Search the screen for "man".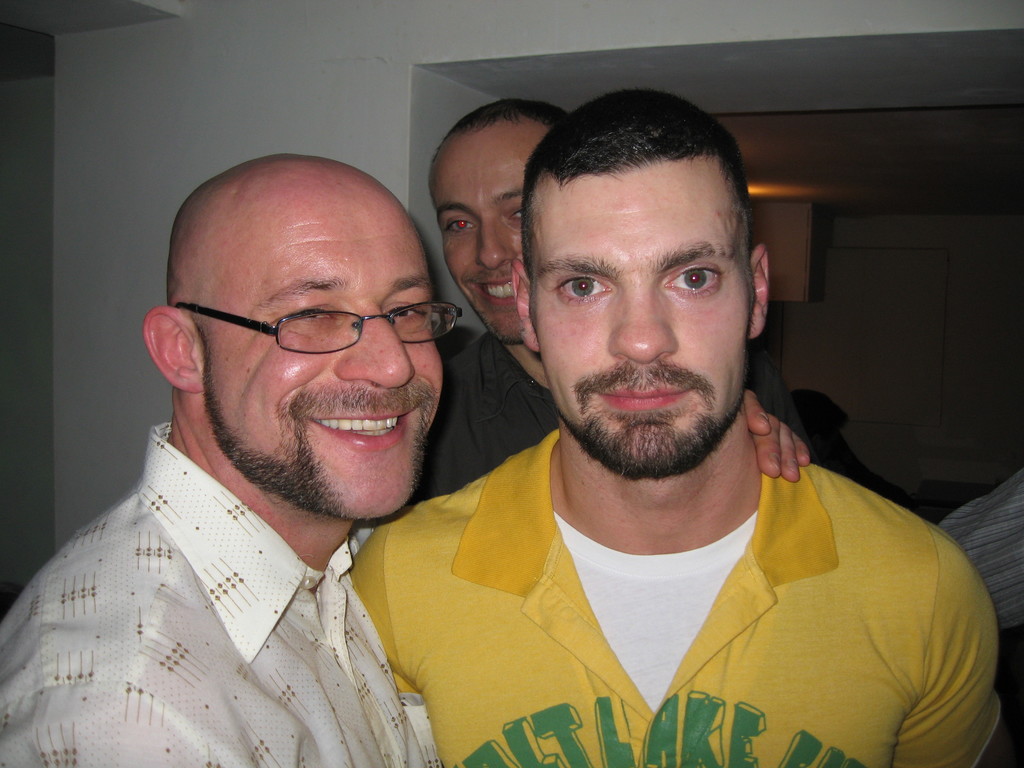
Found at {"x1": 406, "y1": 100, "x2": 791, "y2": 503}.
